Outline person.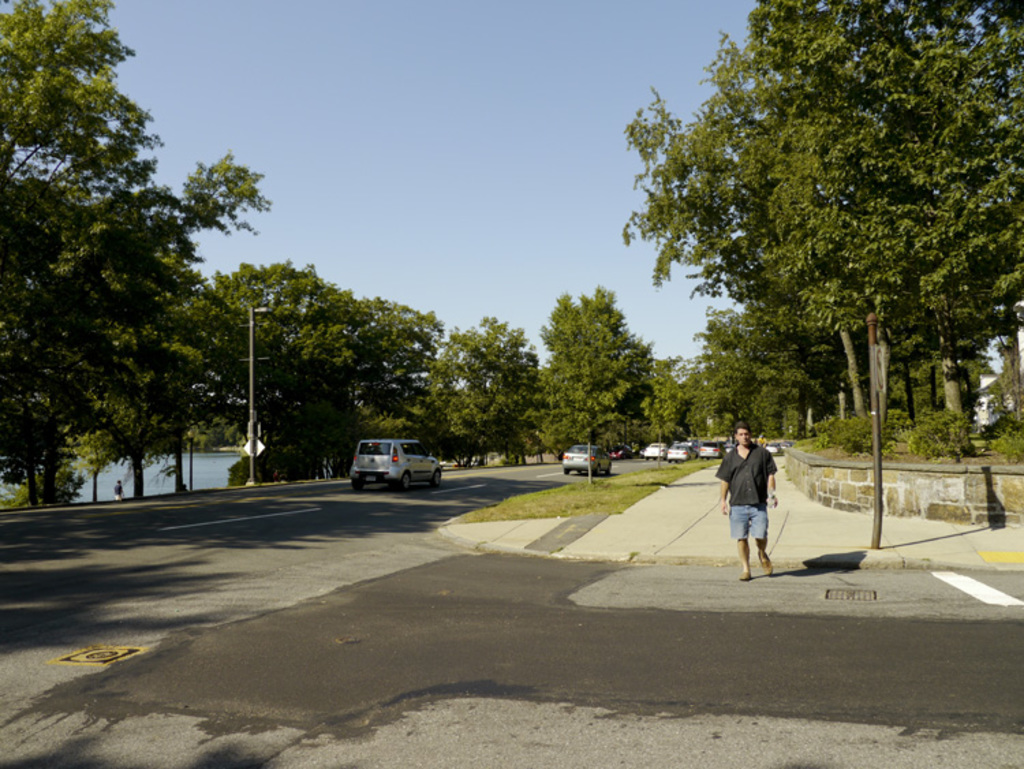
Outline: (718, 426, 782, 576).
